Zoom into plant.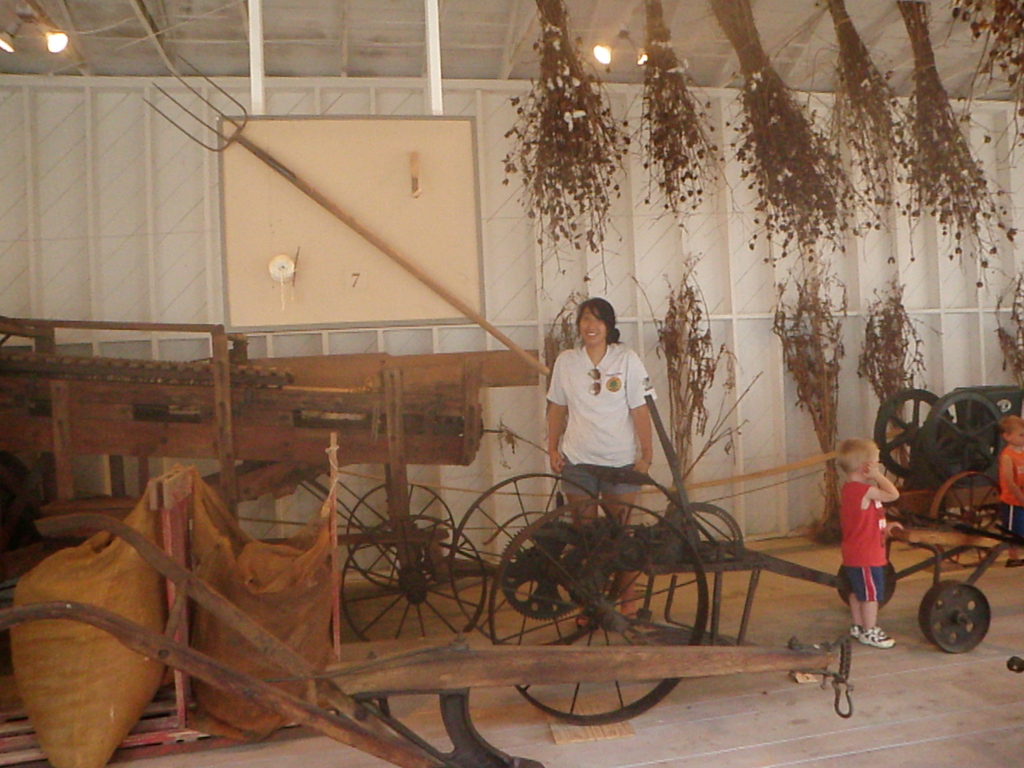
Zoom target: [618,0,743,237].
